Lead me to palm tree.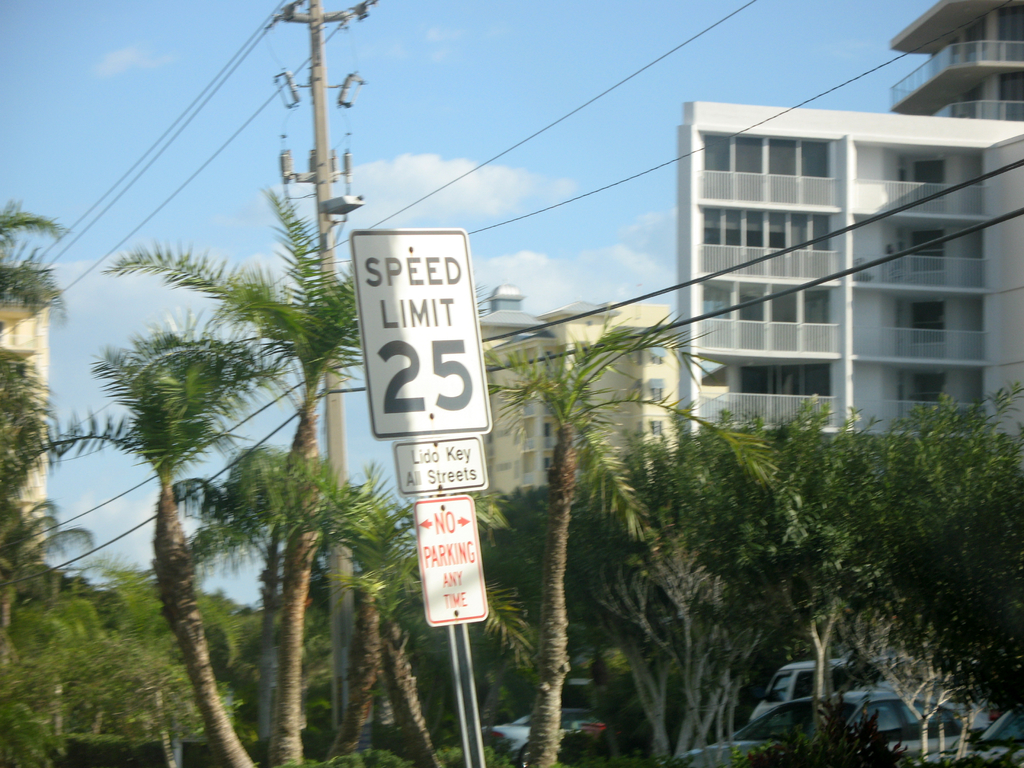
Lead to <region>183, 438, 376, 755</region>.
